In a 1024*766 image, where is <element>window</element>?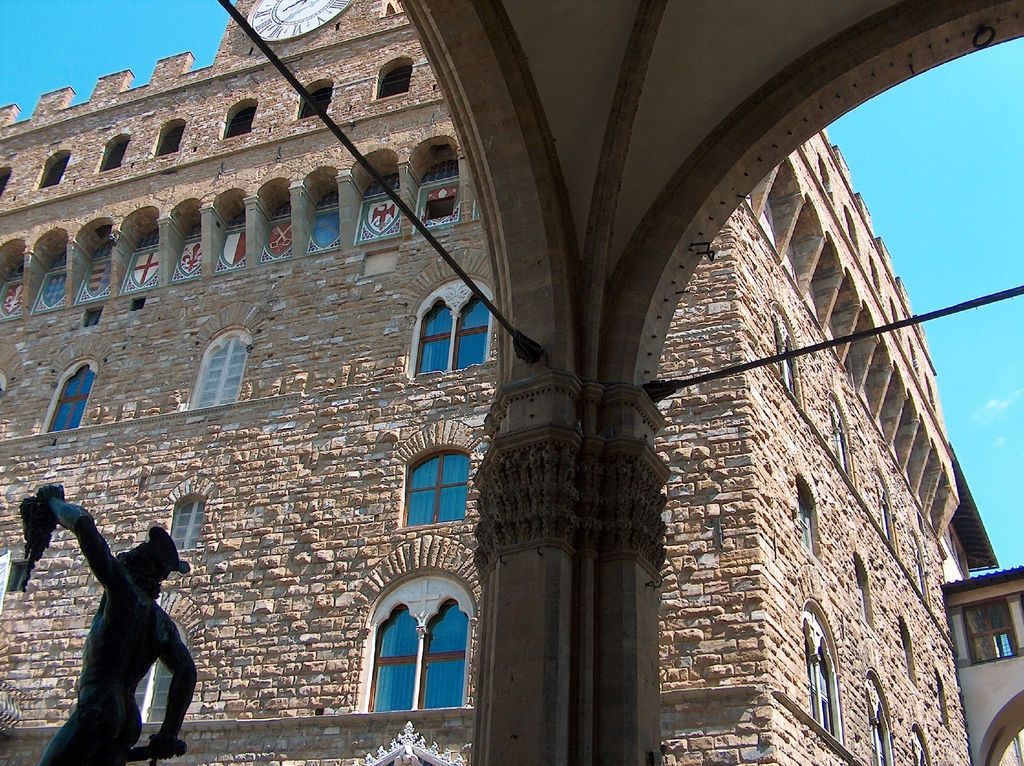
BBox(411, 277, 494, 372).
